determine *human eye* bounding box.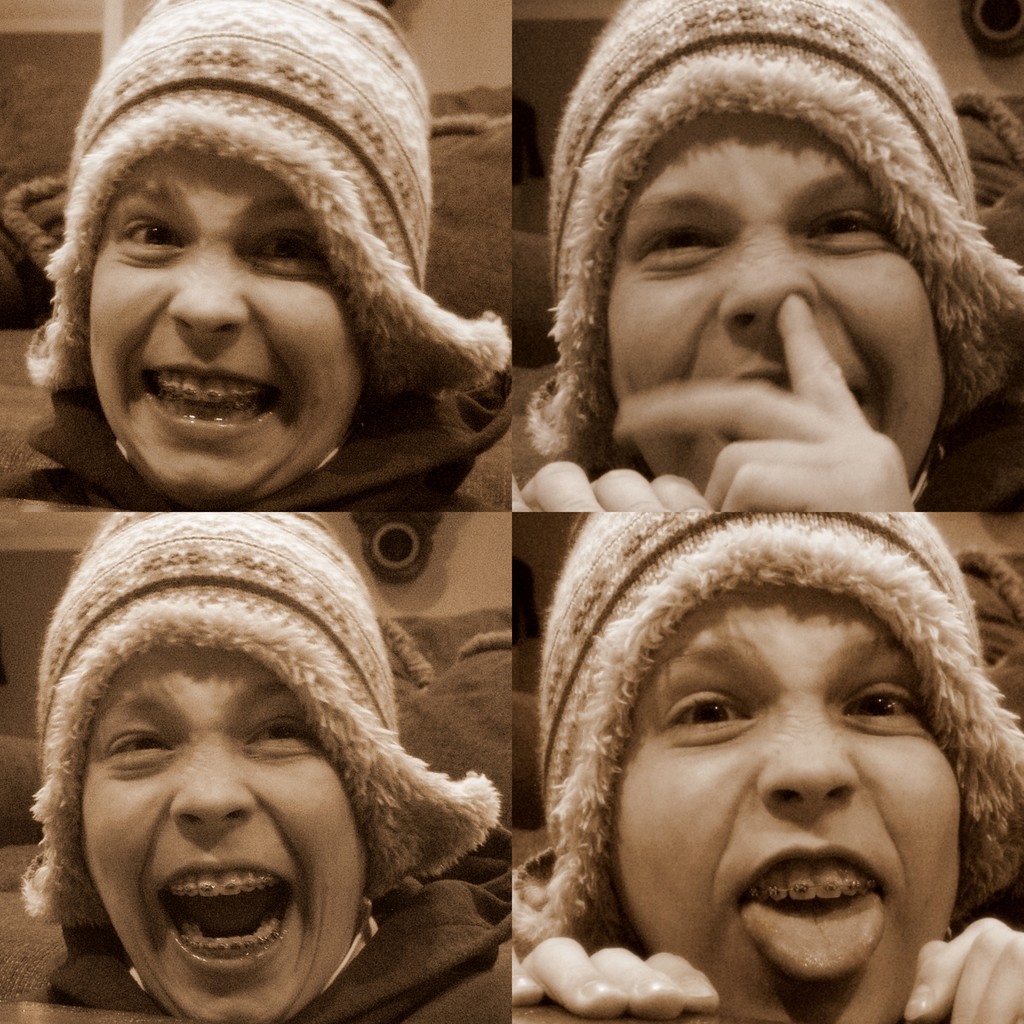
Determined: Rect(655, 689, 760, 736).
